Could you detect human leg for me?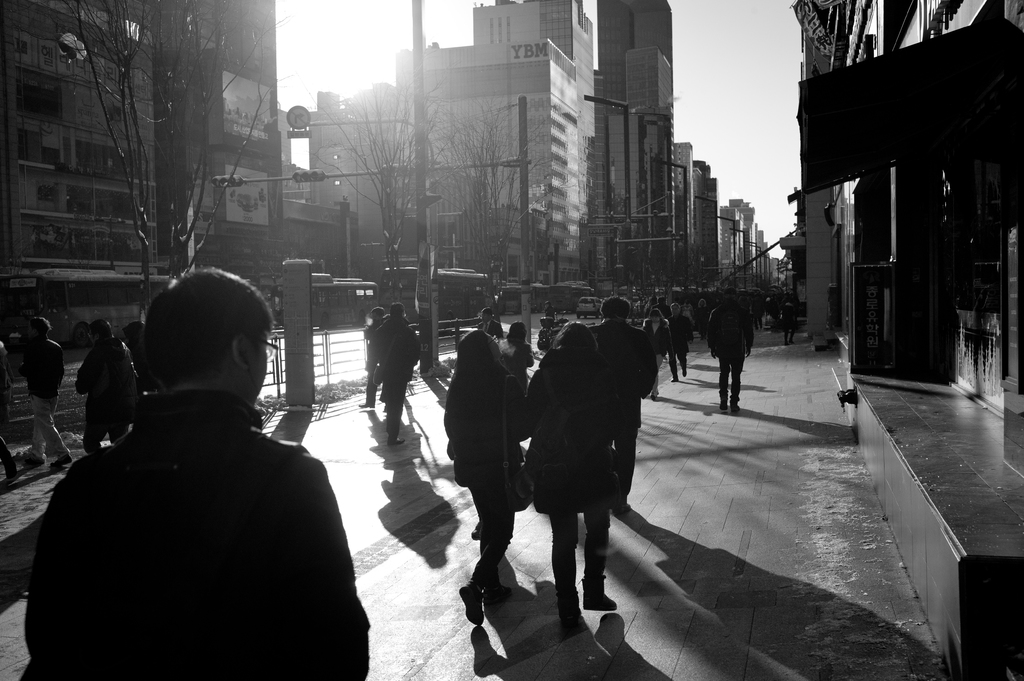
Detection result: <region>666, 343, 680, 383</region>.
